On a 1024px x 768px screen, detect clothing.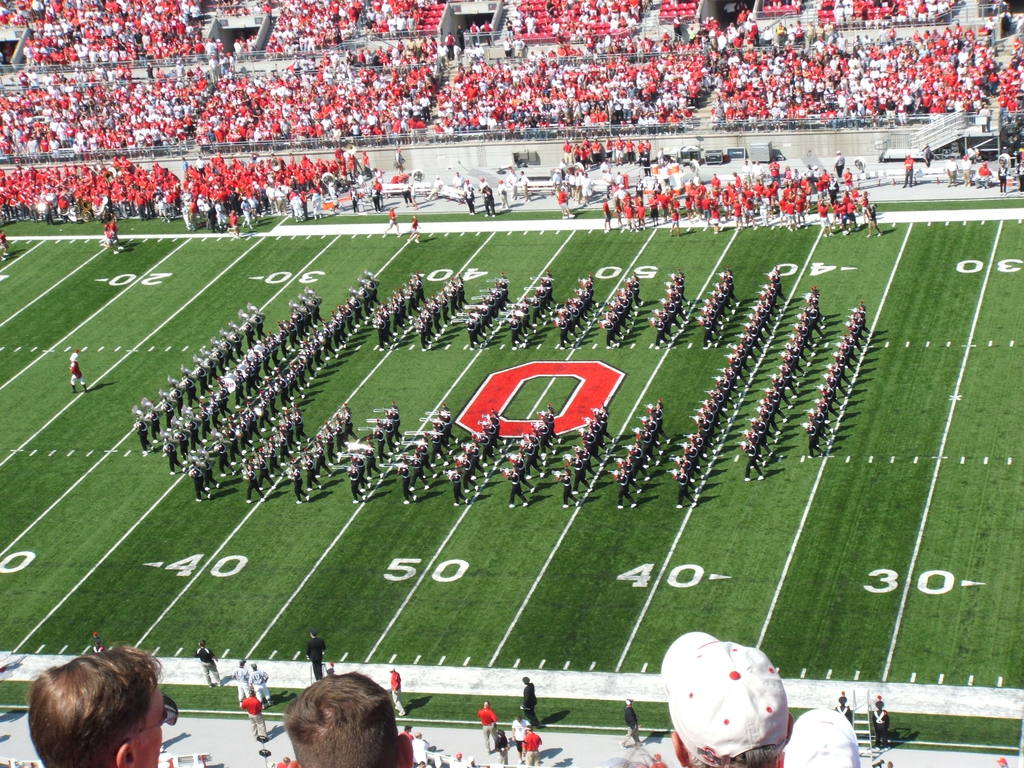
locate(306, 636, 326, 682).
